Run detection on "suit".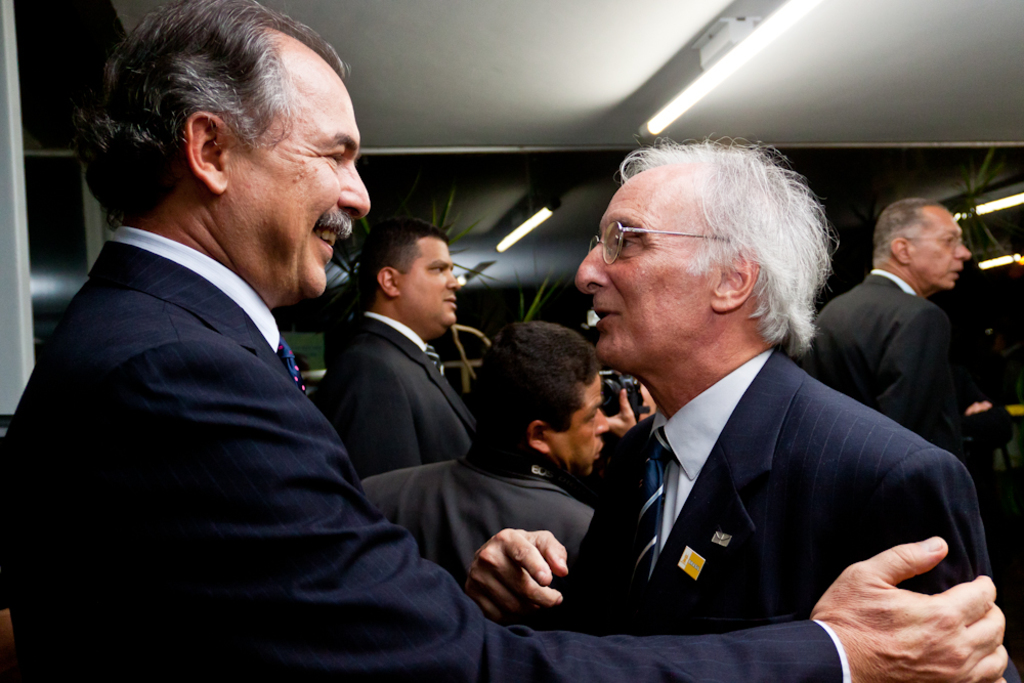
Result: {"left": 820, "top": 204, "right": 987, "bottom": 489}.
